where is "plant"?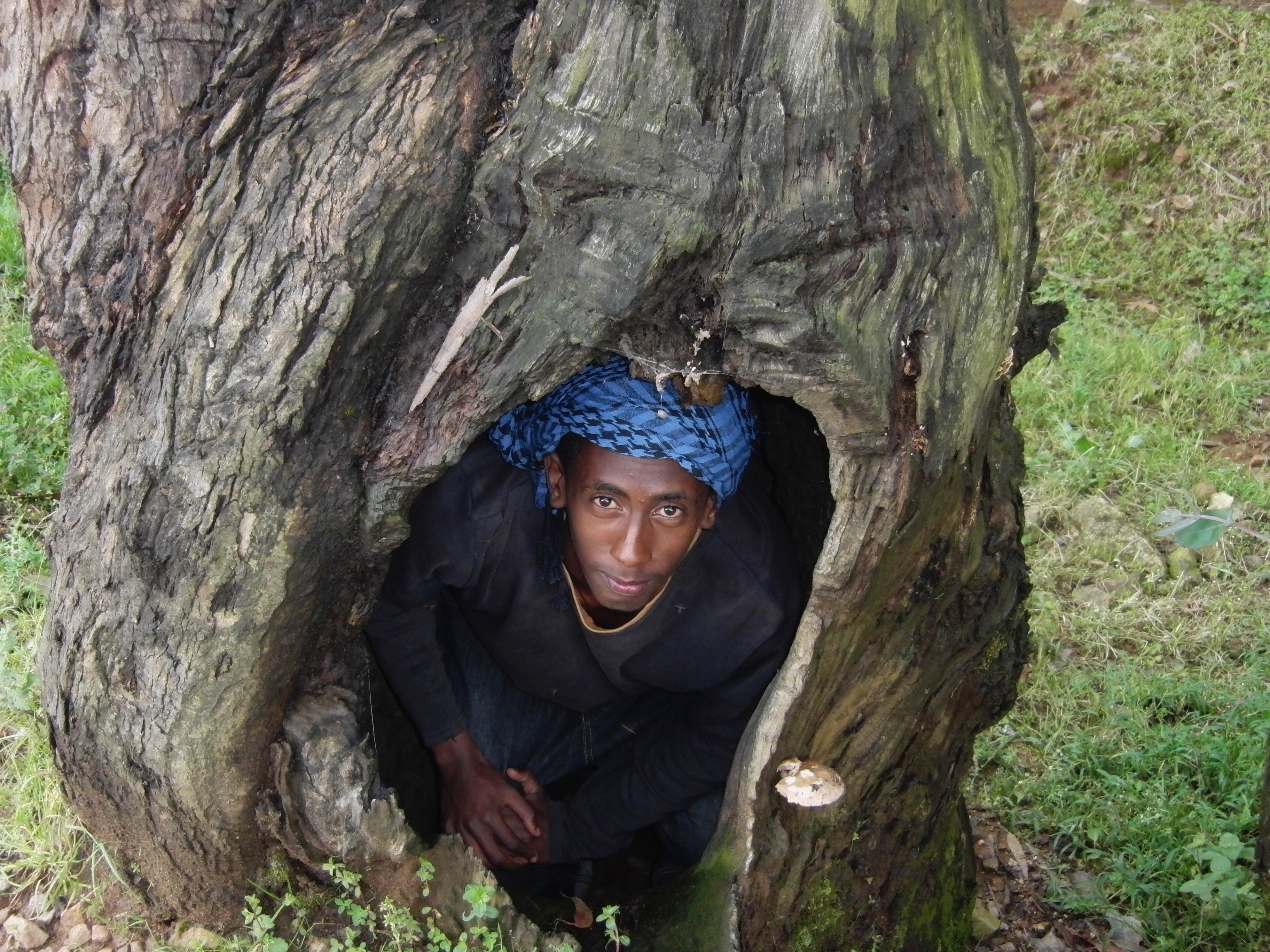
pyautogui.locateOnScreen(55, 298, 222, 331).
